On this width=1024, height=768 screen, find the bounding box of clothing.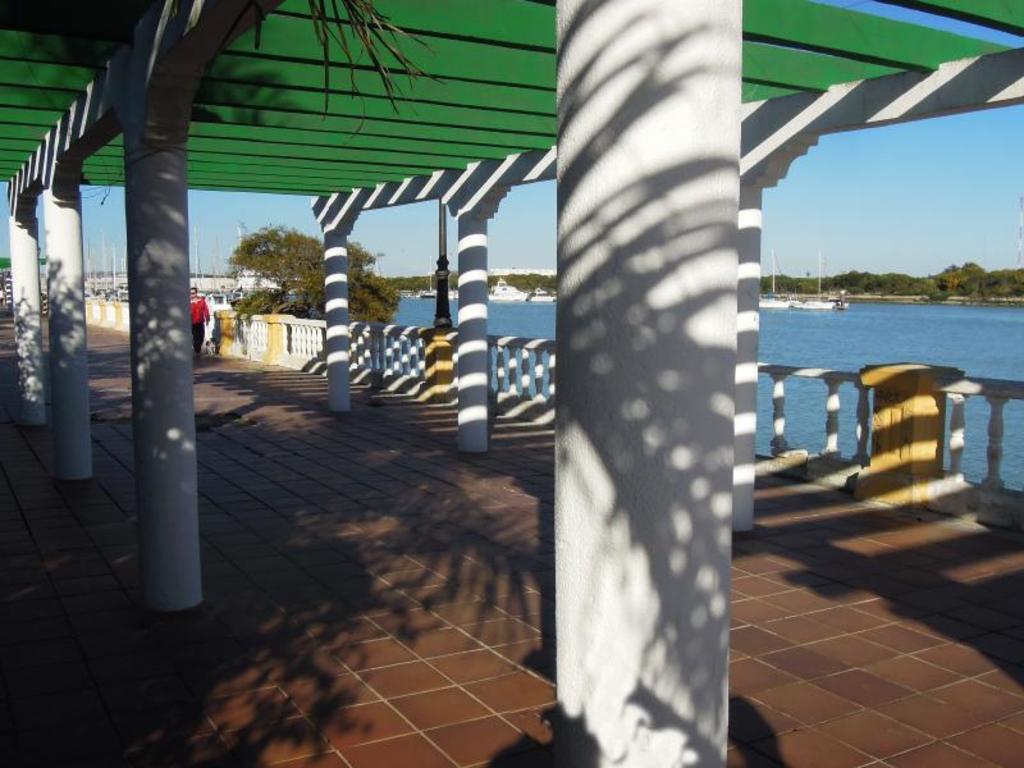
Bounding box: [x1=187, y1=298, x2=211, y2=348].
